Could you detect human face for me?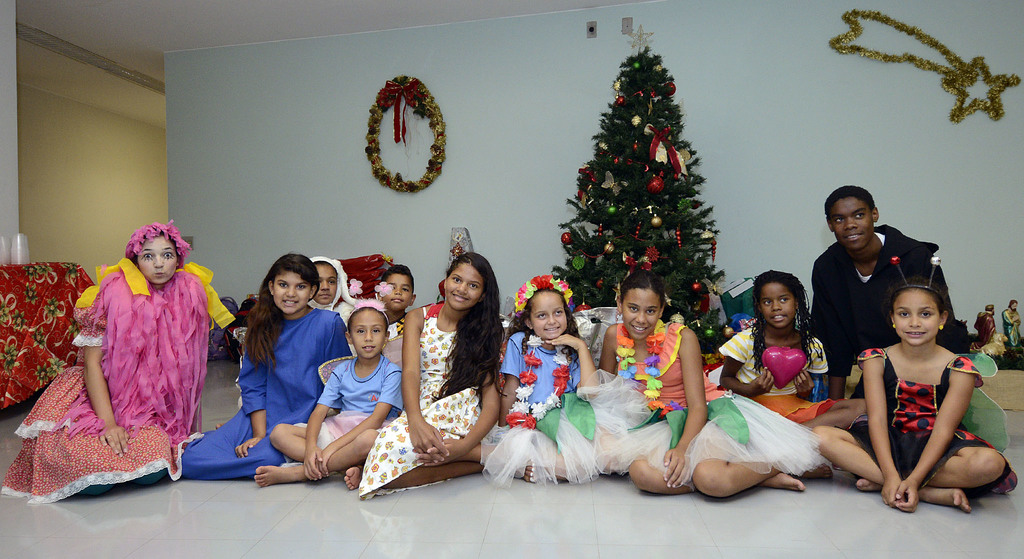
Detection result: 271:268:308:315.
